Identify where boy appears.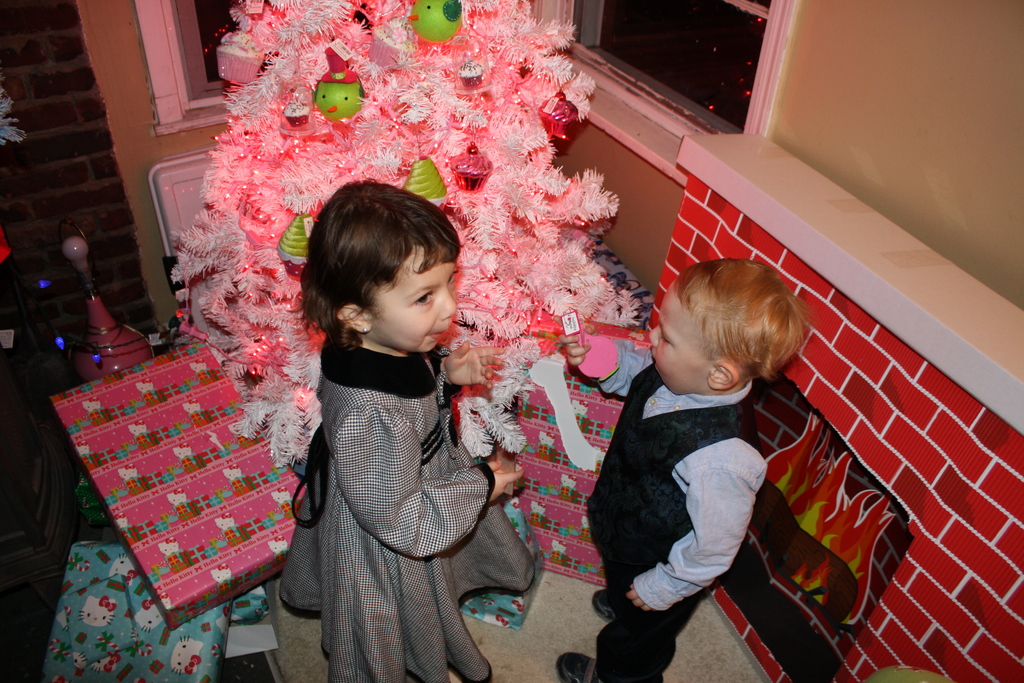
Appears at 551/256/803/682.
